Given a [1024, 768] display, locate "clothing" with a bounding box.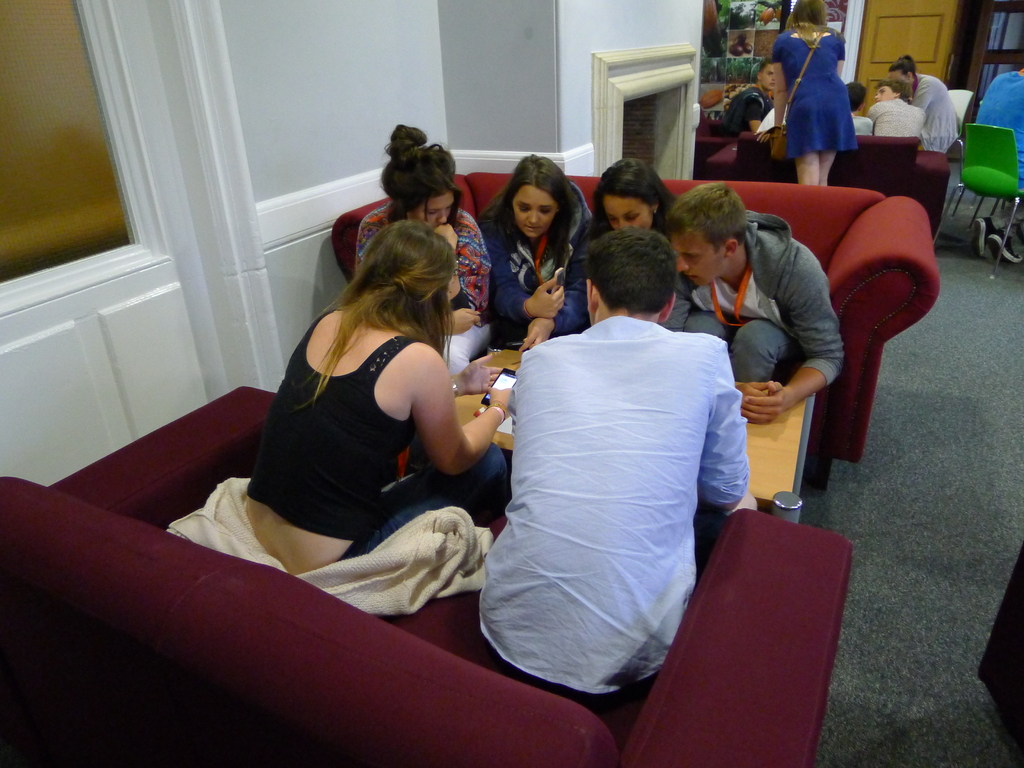
Located: 975/71/1023/260.
